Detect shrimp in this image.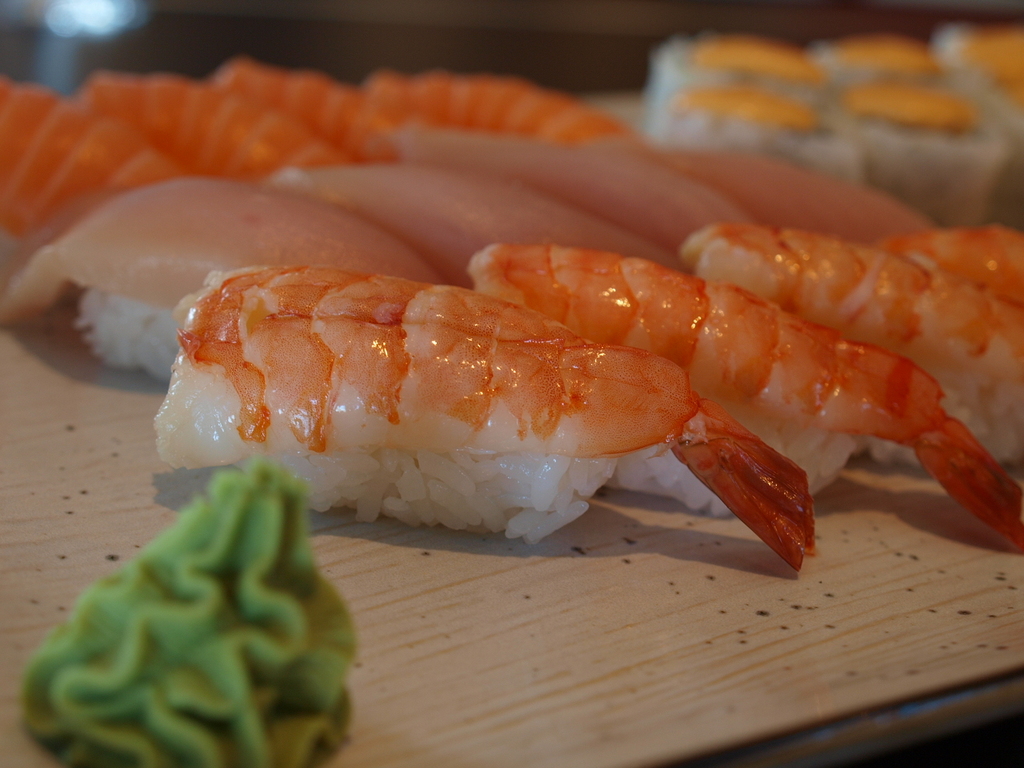
Detection: x1=679, y1=223, x2=1023, y2=459.
